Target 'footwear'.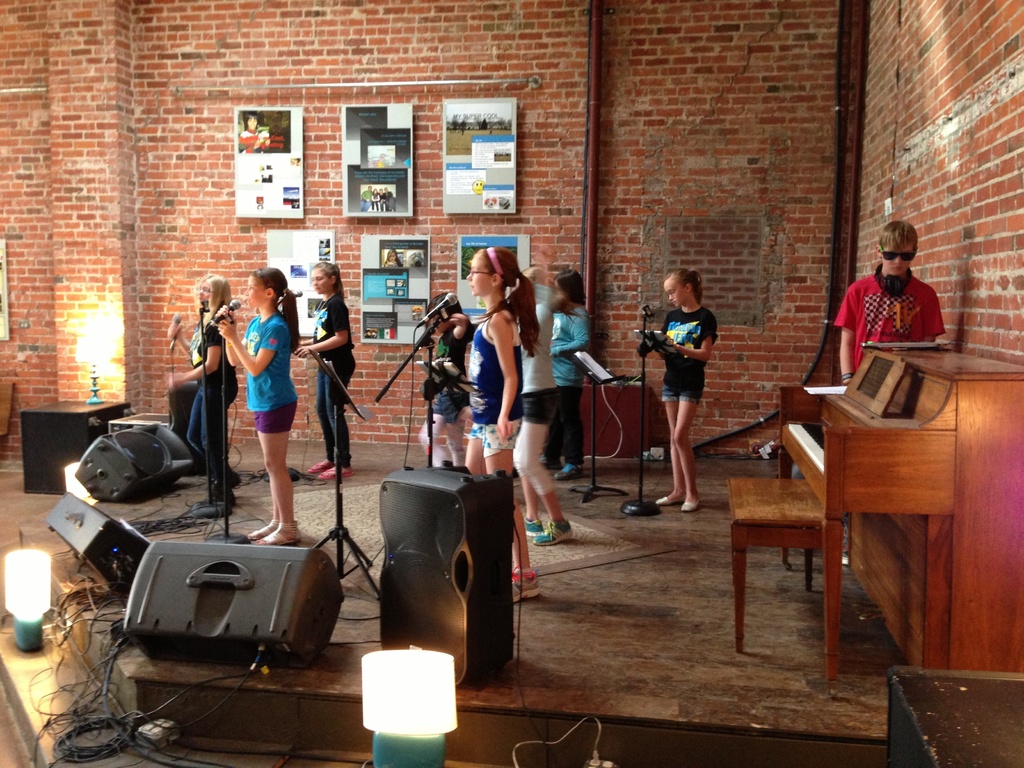
Target region: box=[523, 516, 544, 538].
